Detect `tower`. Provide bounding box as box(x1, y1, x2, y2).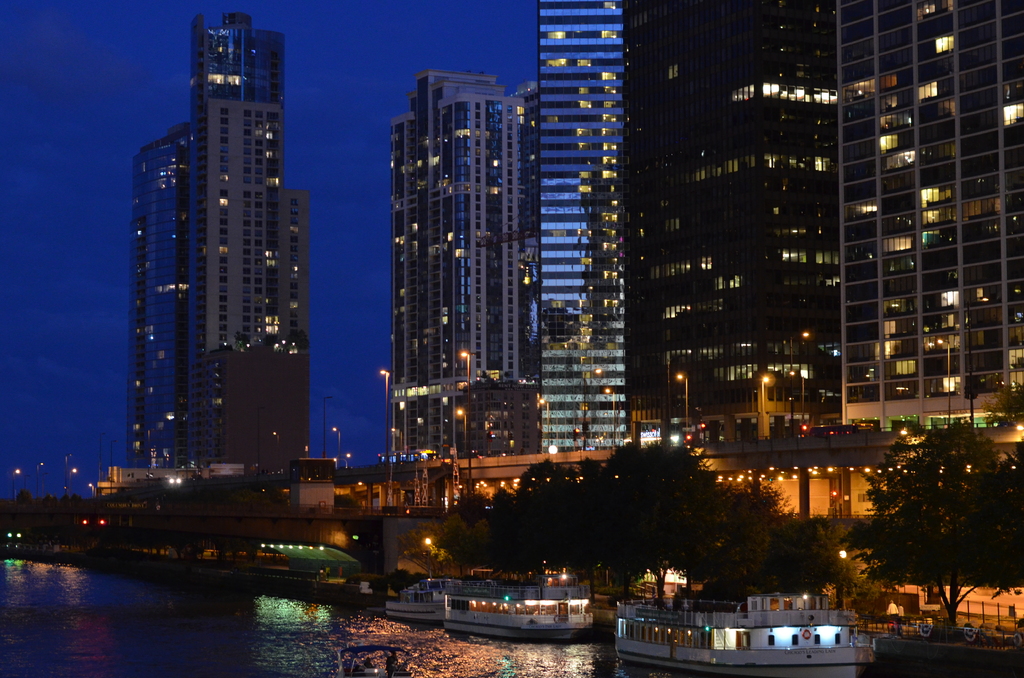
box(634, 0, 851, 435).
